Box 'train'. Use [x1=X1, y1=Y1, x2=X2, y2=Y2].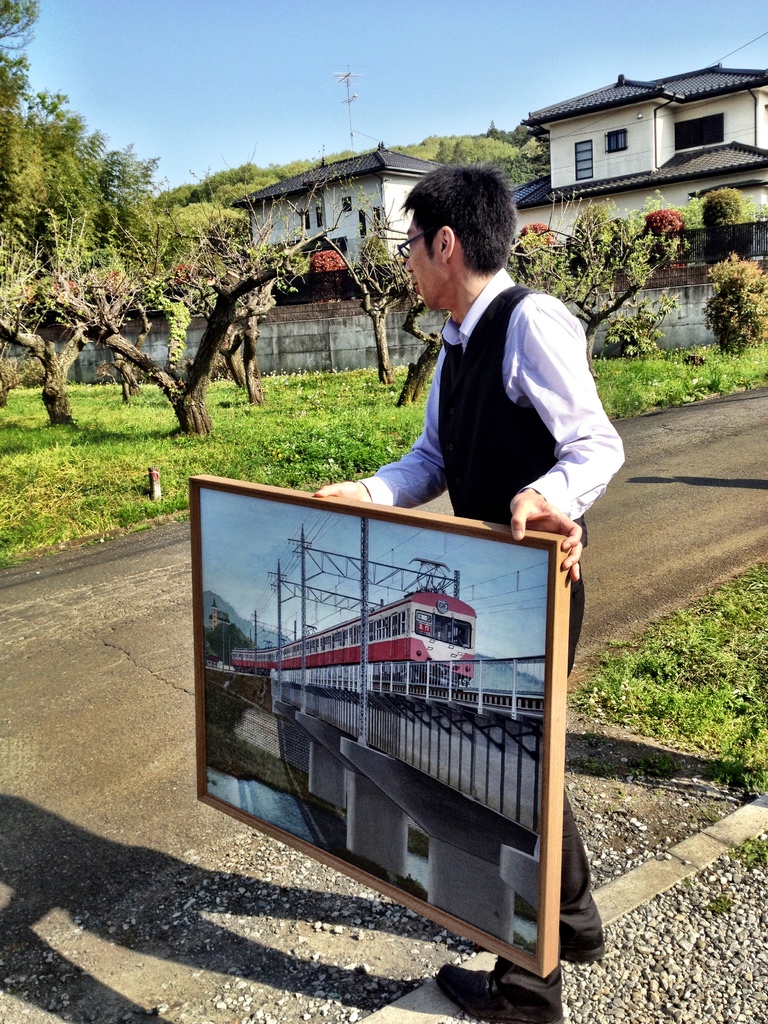
[x1=234, y1=582, x2=474, y2=696].
